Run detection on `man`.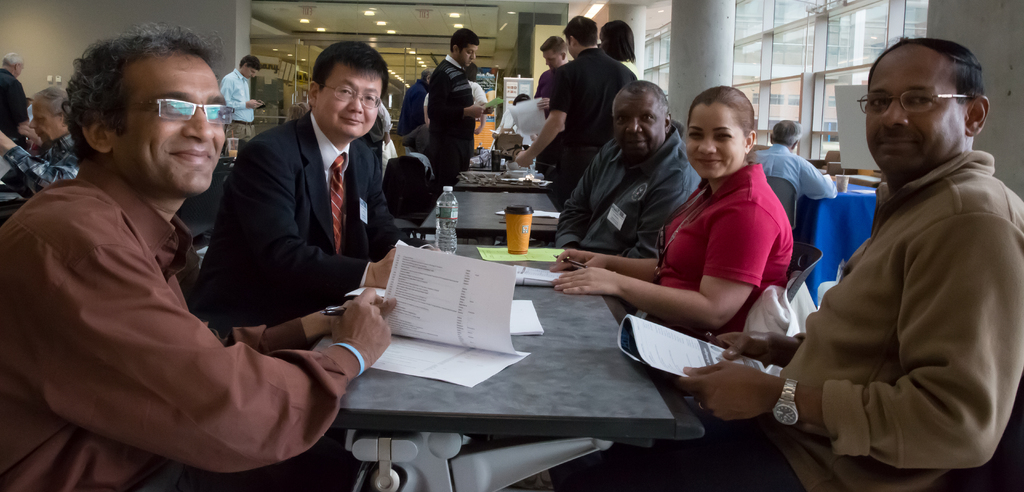
Result: 429/30/497/198.
